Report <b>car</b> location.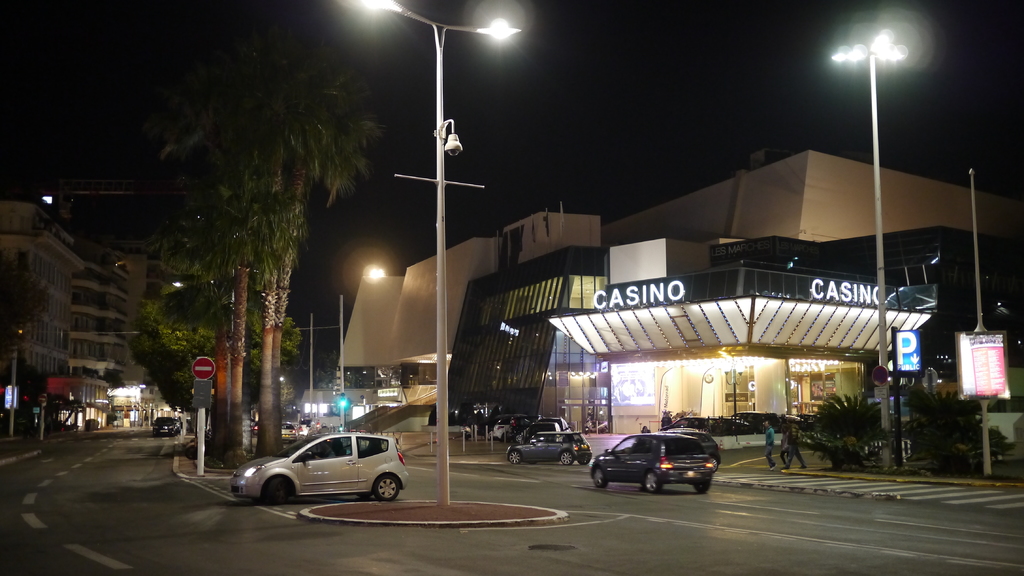
Report: x1=509, y1=415, x2=545, y2=442.
